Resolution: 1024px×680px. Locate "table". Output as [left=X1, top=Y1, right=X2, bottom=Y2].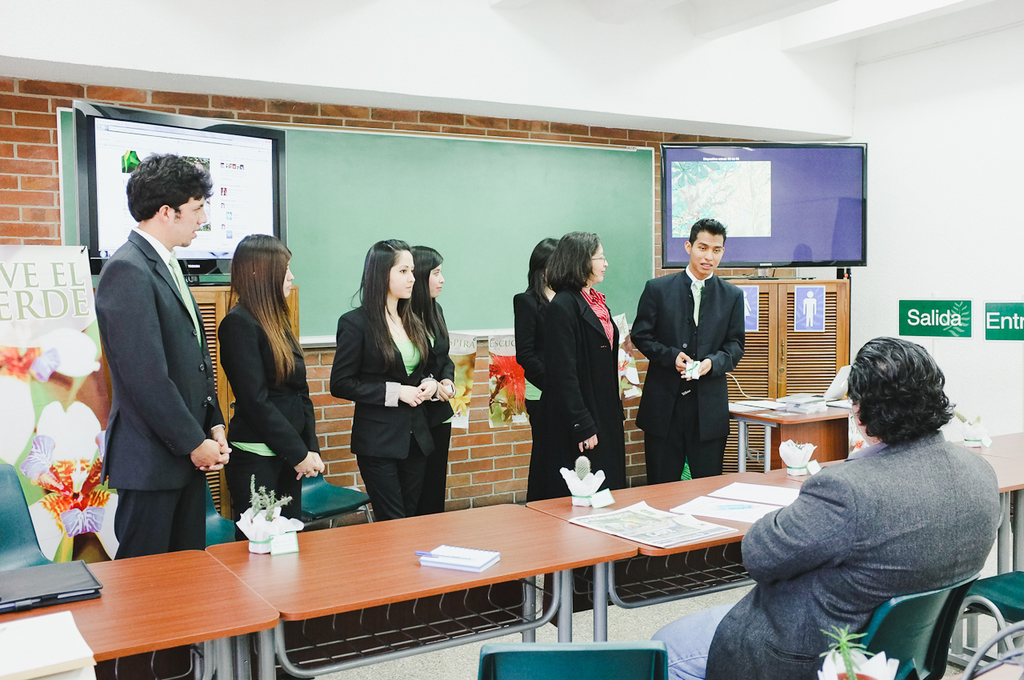
[left=852, top=426, right=1023, bottom=578].
